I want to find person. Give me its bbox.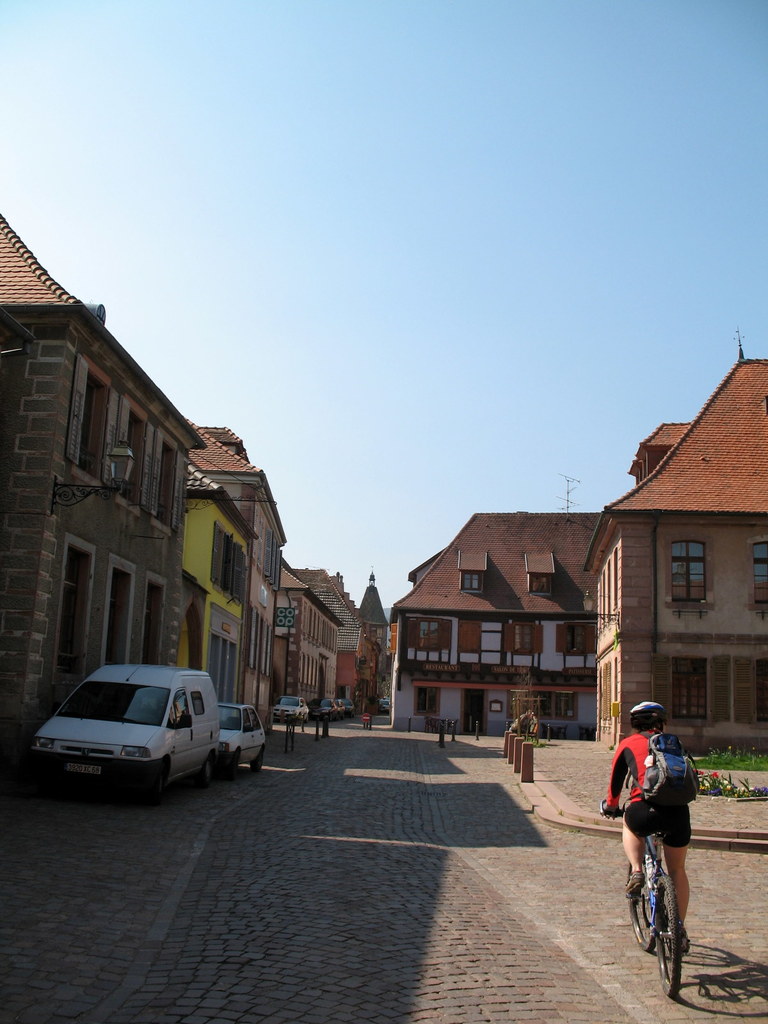
x1=632, y1=680, x2=719, y2=975.
